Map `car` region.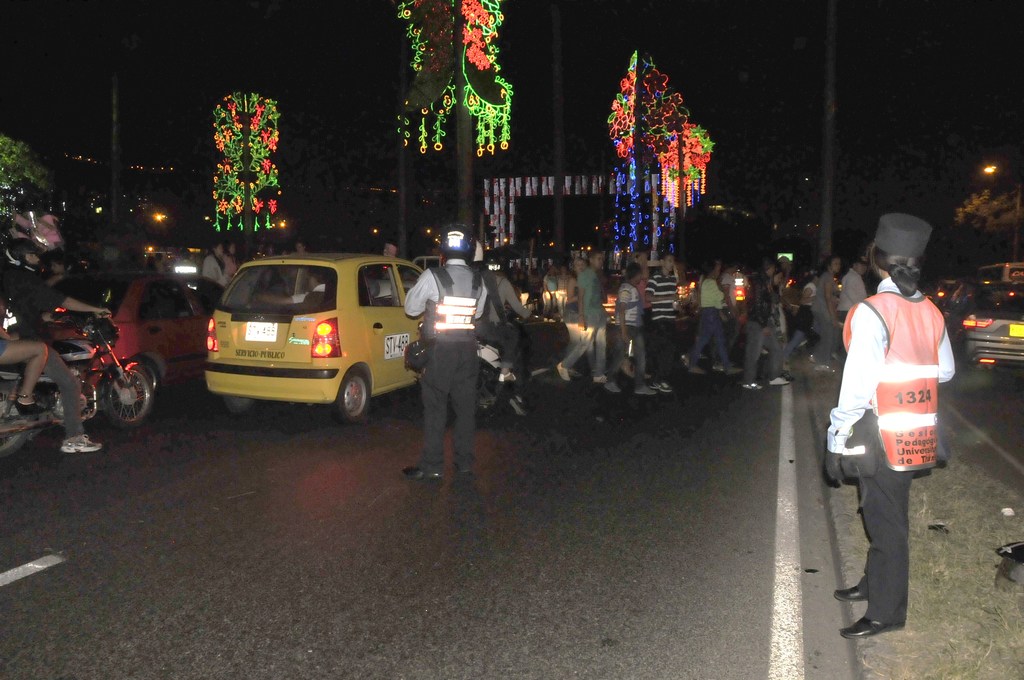
Mapped to BBox(191, 240, 436, 428).
